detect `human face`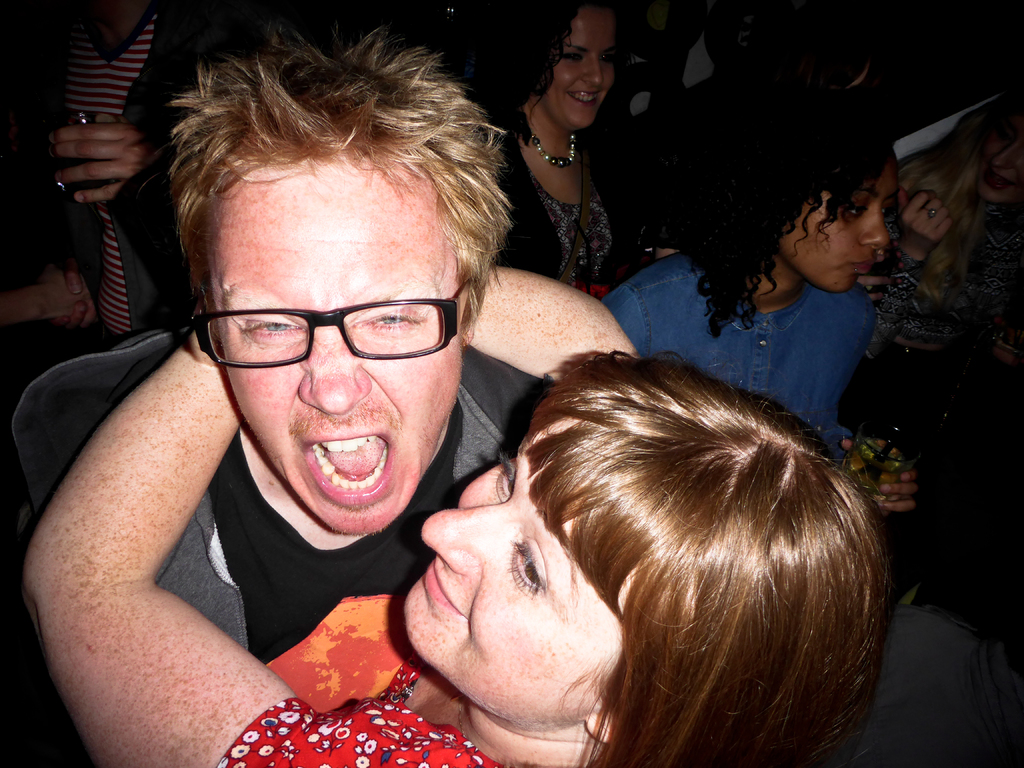
box=[552, 15, 615, 132]
